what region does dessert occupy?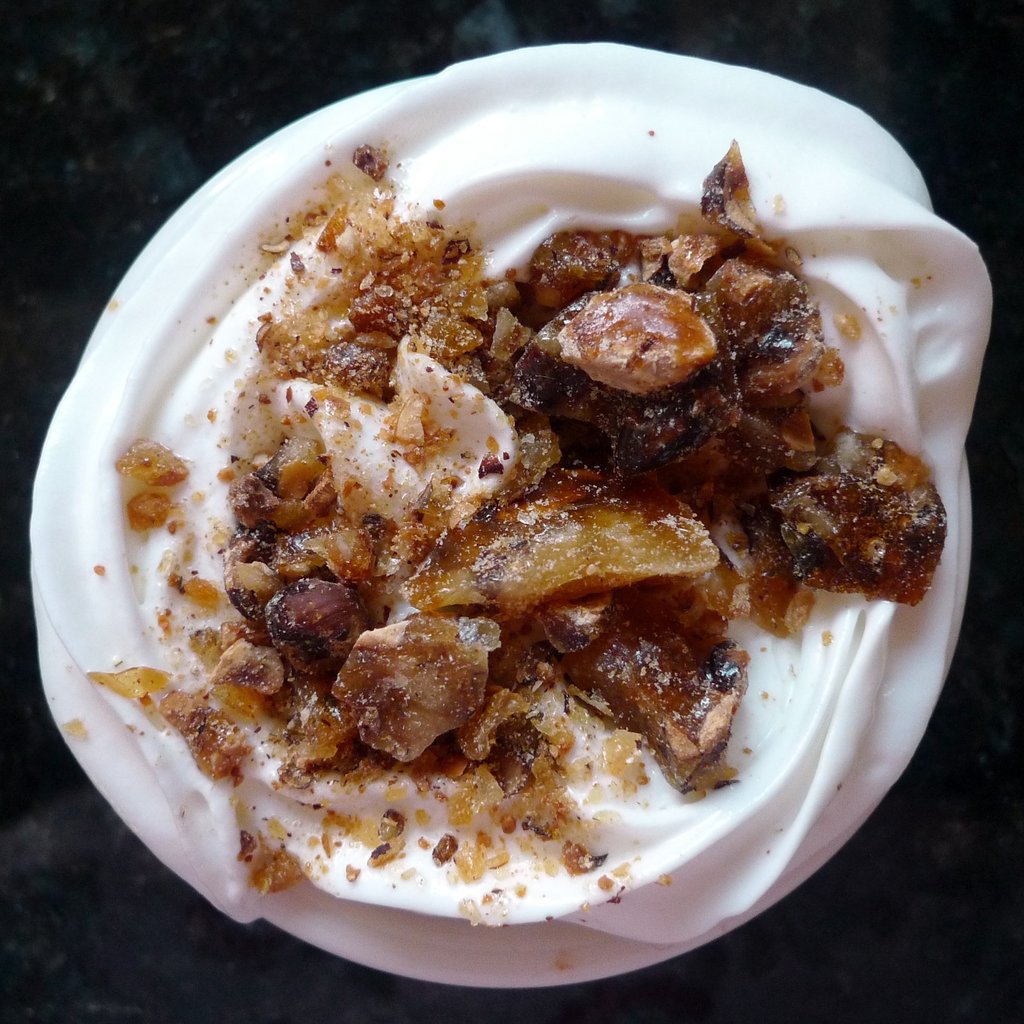
detection(93, 657, 232, 767).
